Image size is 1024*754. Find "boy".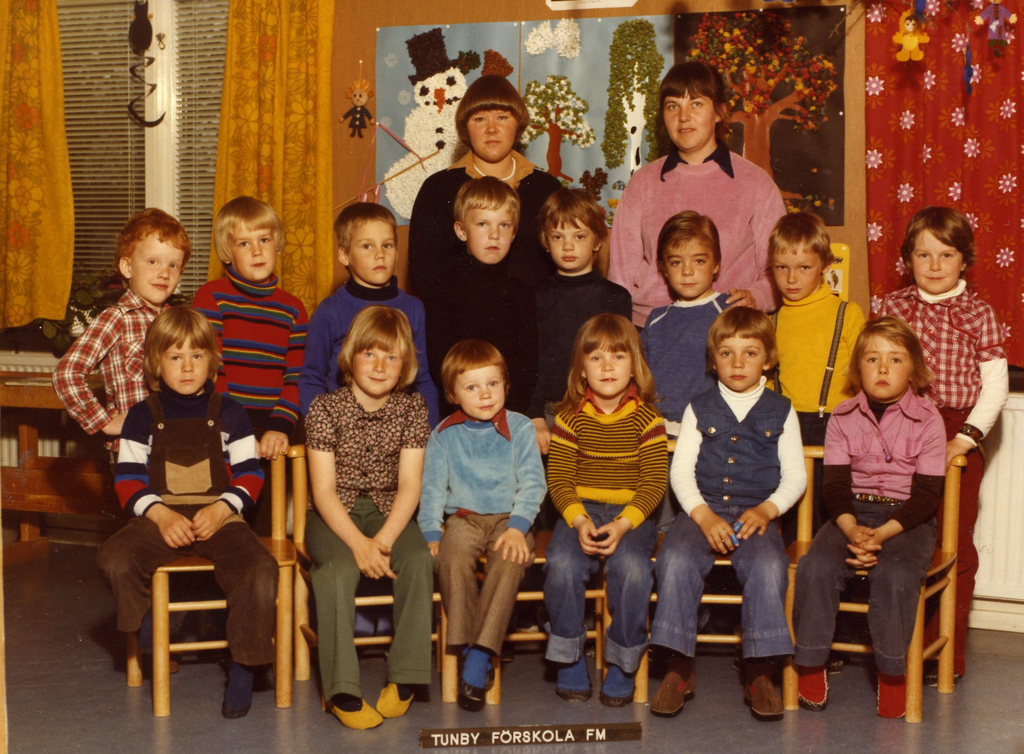
765 211 867 545.
